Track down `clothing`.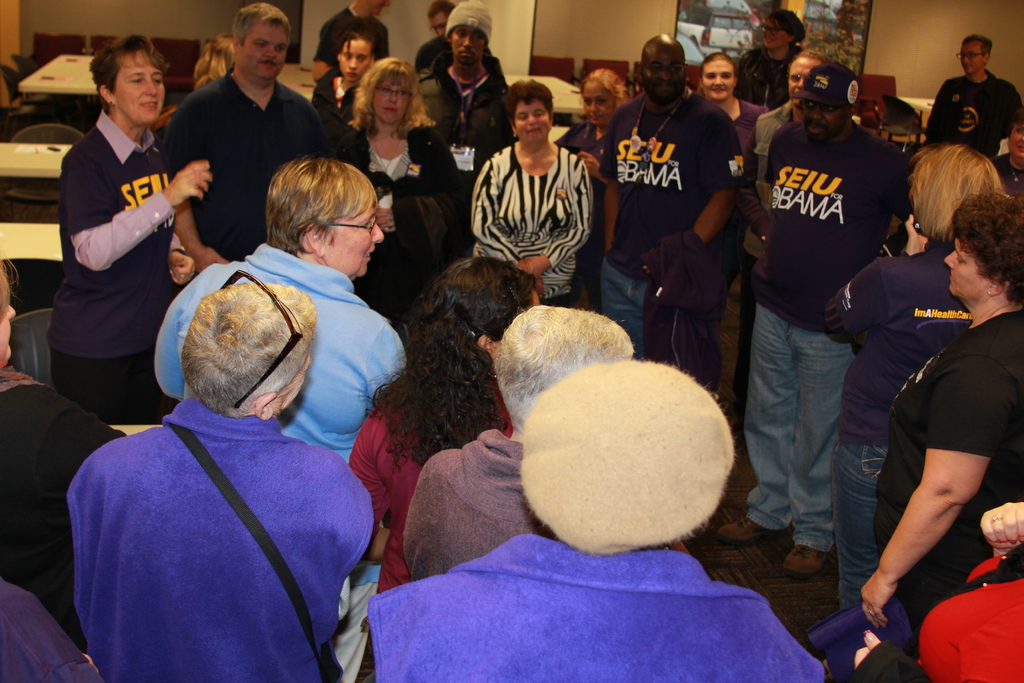
Tracked to bbox=(737, 120, 906, 542).
